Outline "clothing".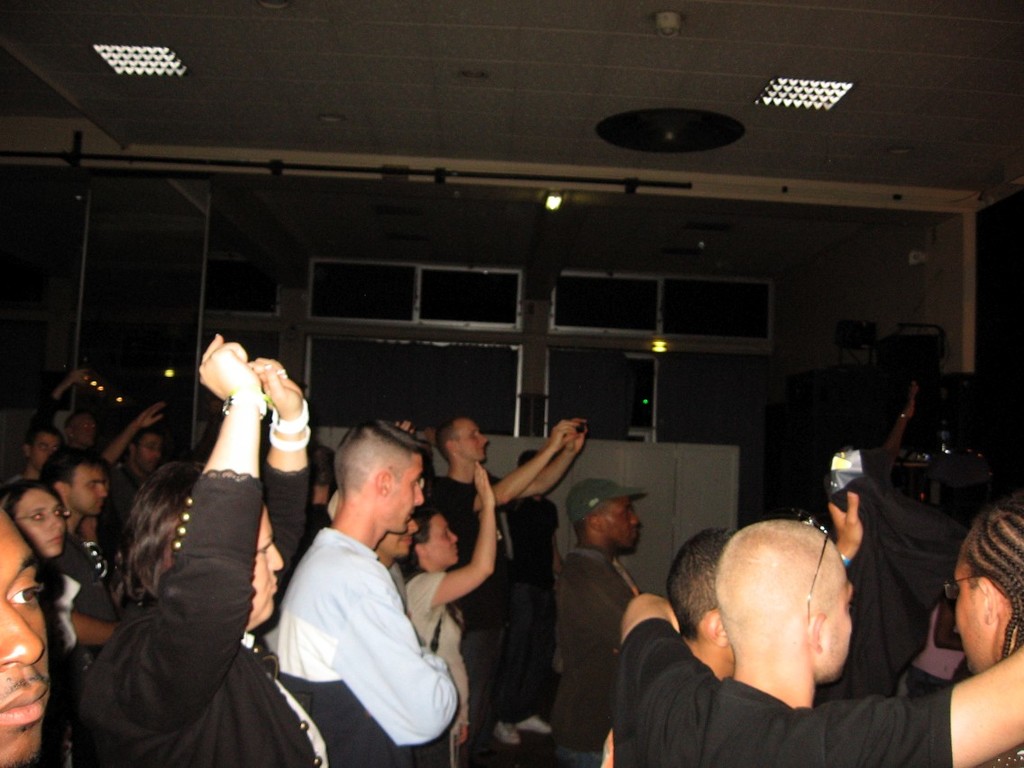
Outline: [x1=270, y1=506, x2=473, y2=767].
